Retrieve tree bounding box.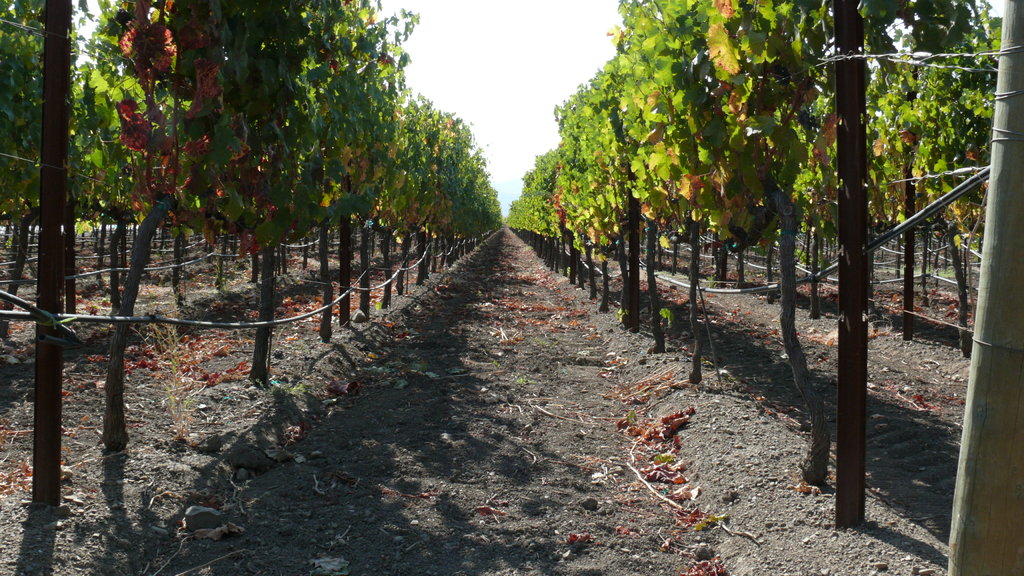
Bounding box: region(851, 40, 952, 339).
